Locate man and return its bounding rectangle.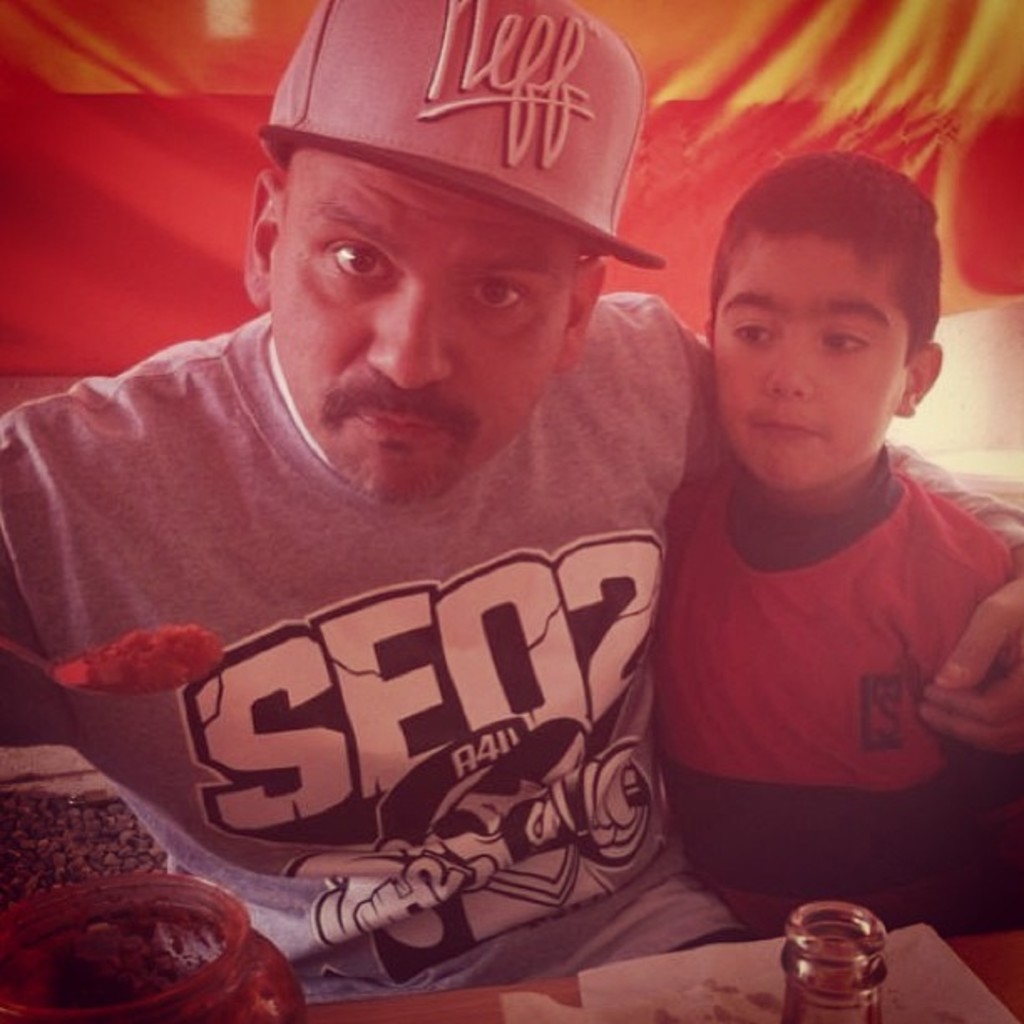
[left=0, top=0, right=1022, bottom=1004].
